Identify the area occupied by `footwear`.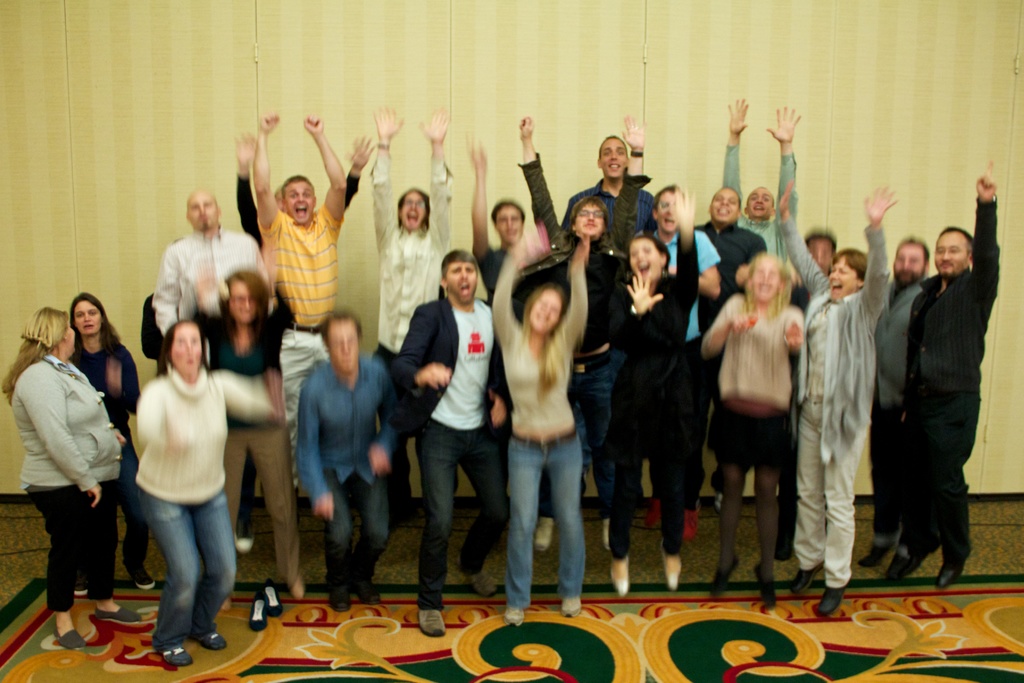
Area: (532,518,554,552).
